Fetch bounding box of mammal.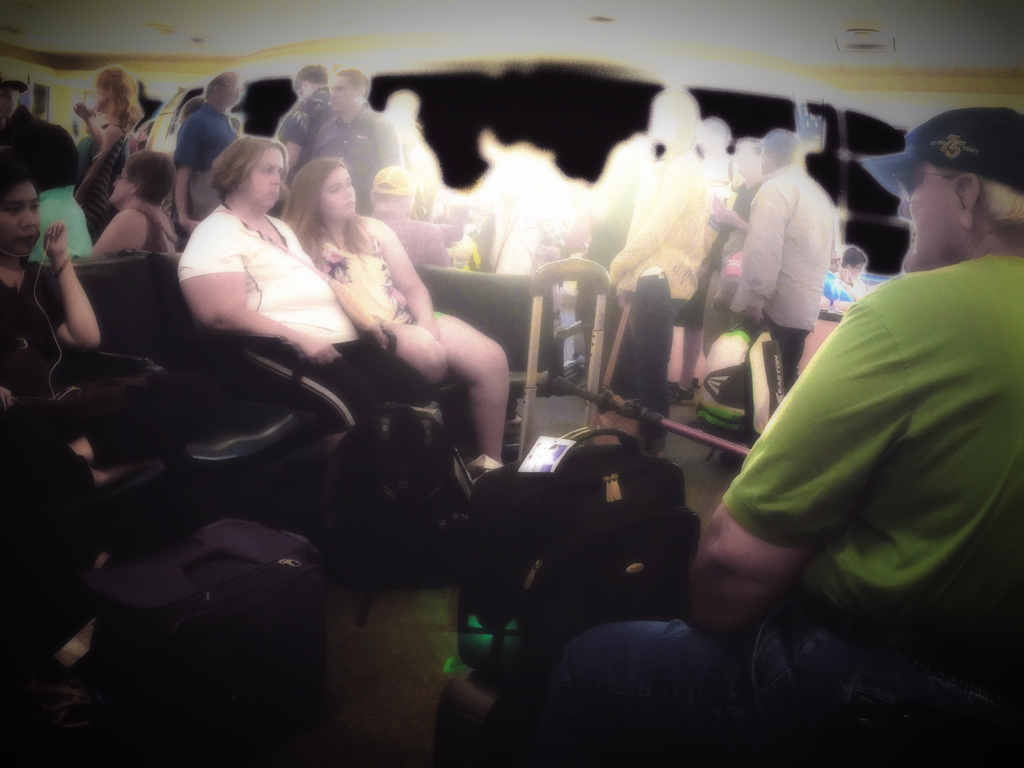
Bbox: [736, 129, 856, 370].
